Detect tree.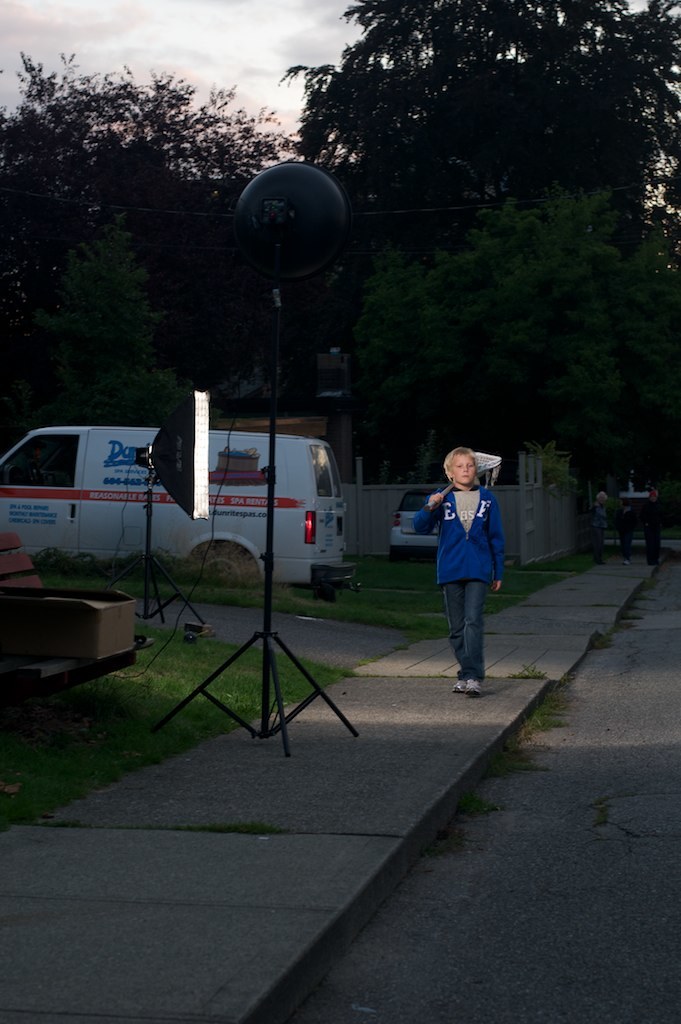
Detected at box(0, 64, 306, 435).
